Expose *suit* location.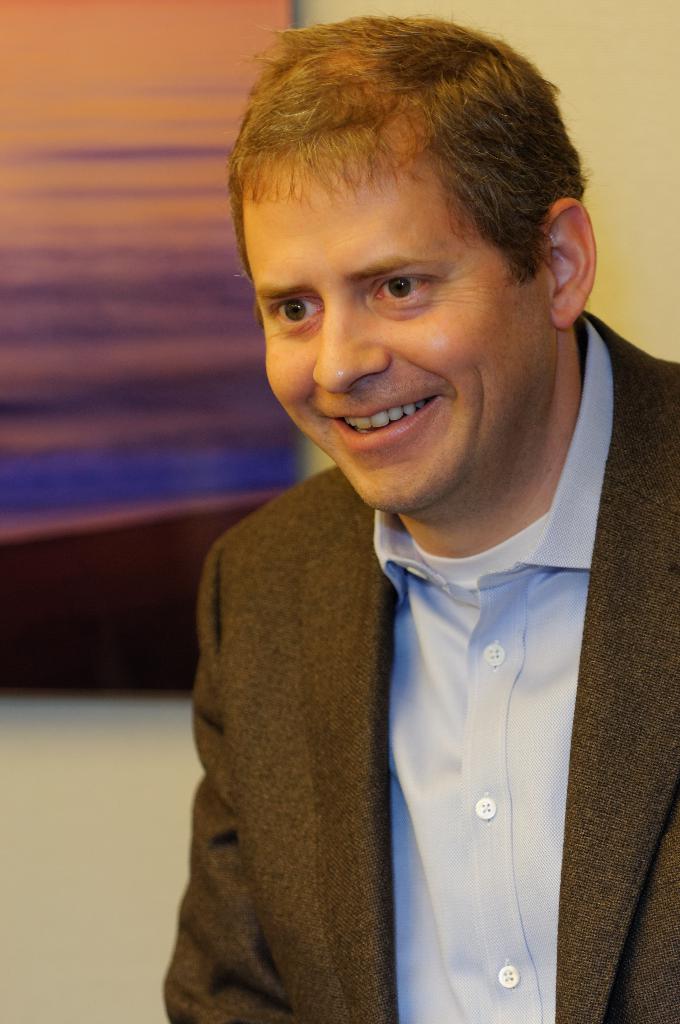
Exposed at crop(158, 308, 679, 1023).
